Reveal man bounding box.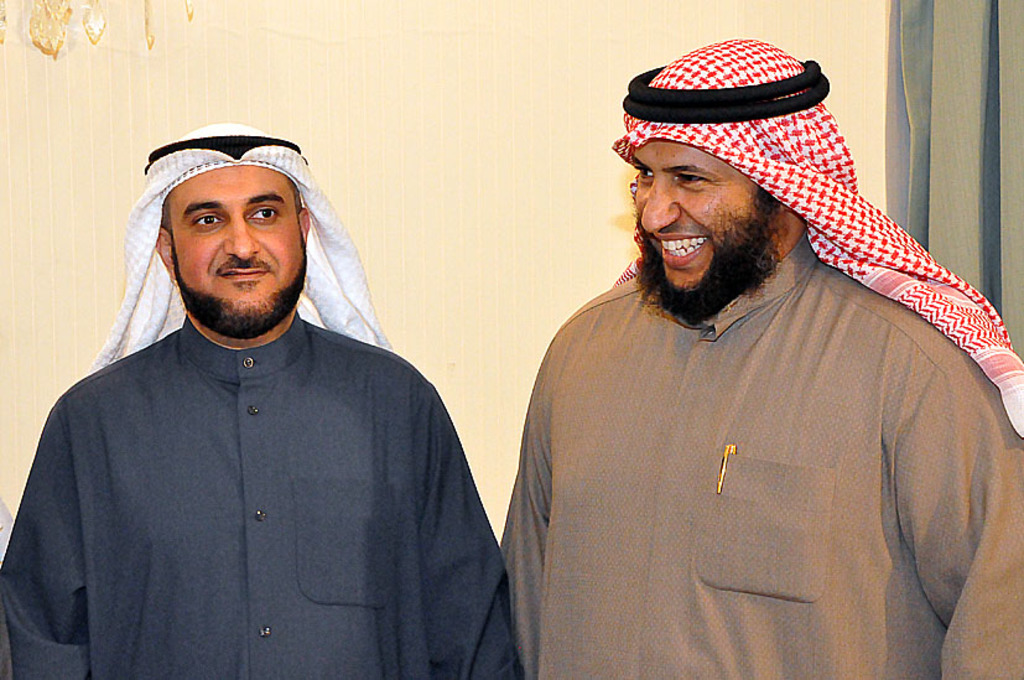
Revealed: <bbox>24, 88, 506, 660</bbox>.
